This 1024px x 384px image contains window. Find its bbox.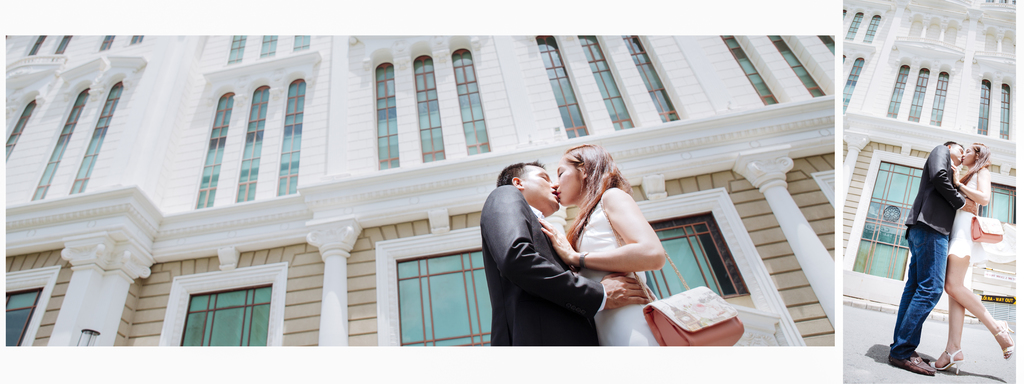
164:255:280:340.
